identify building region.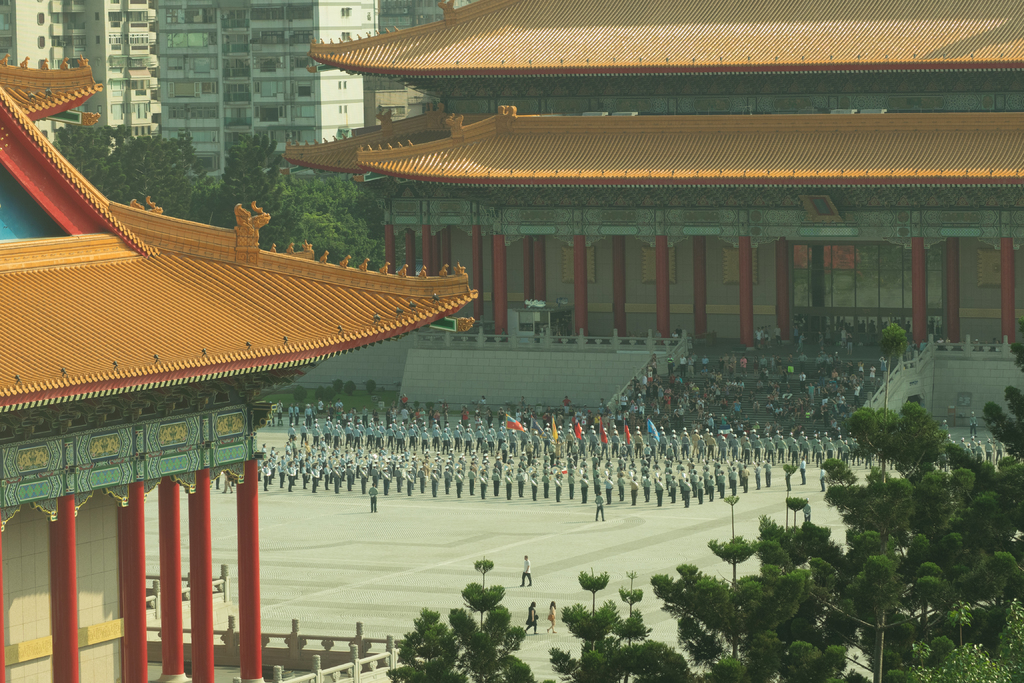
Region: locate(276, 0, 1023, 366).
